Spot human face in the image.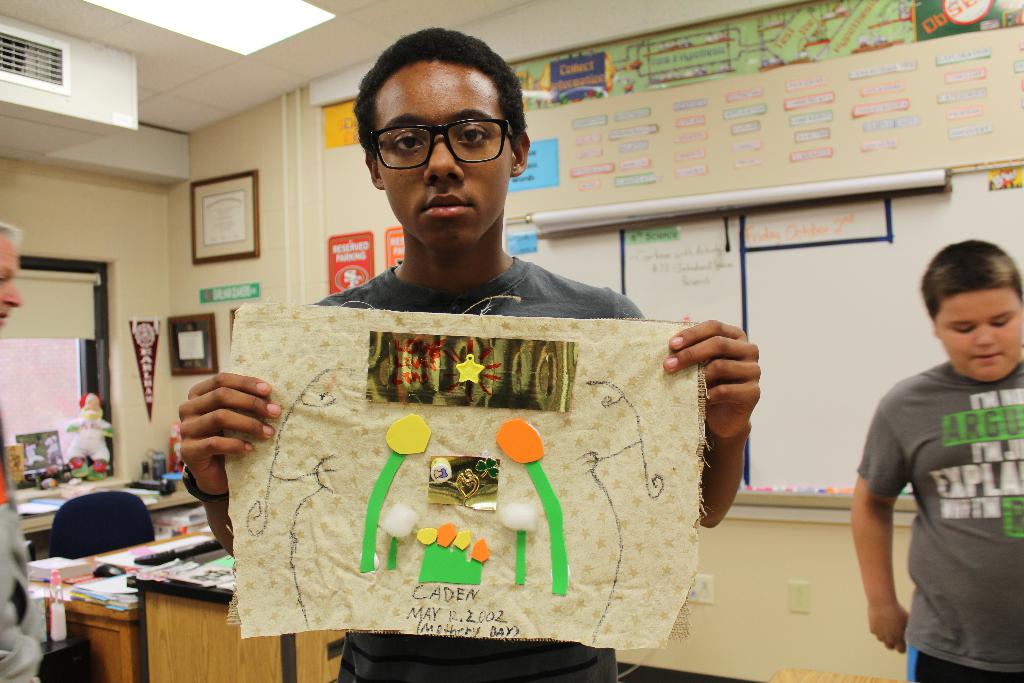
human face found at (left=0, top=235, right=25, bottom=329).
